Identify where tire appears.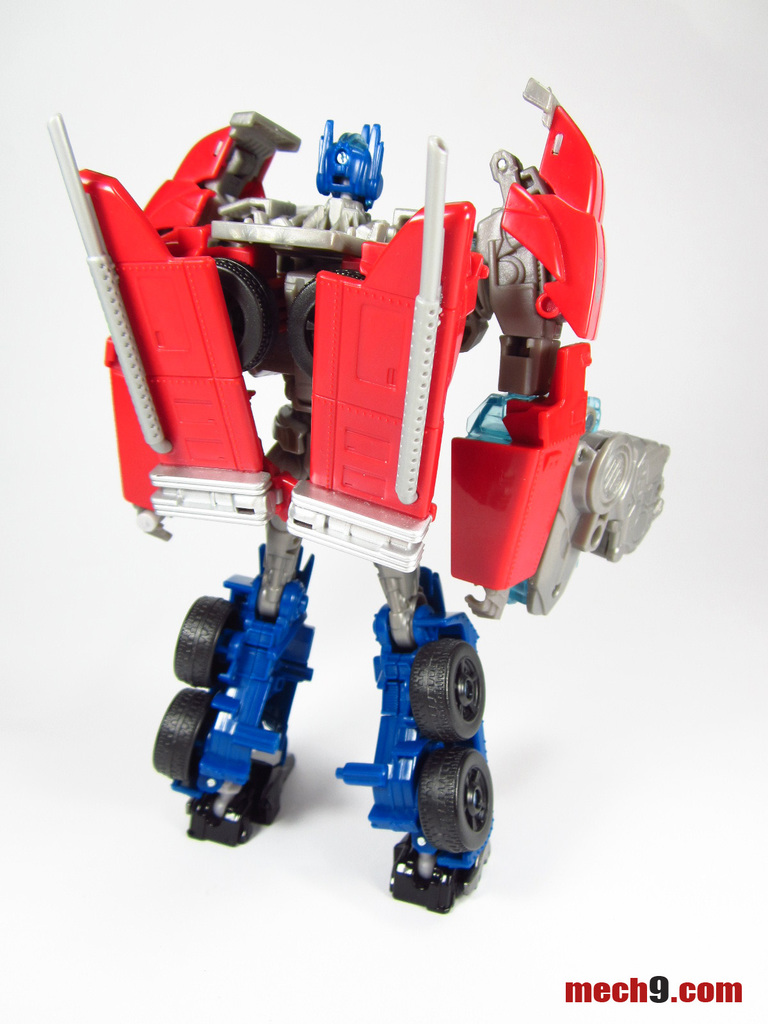
Appears at bbox=(417, 742, 497, 858).
